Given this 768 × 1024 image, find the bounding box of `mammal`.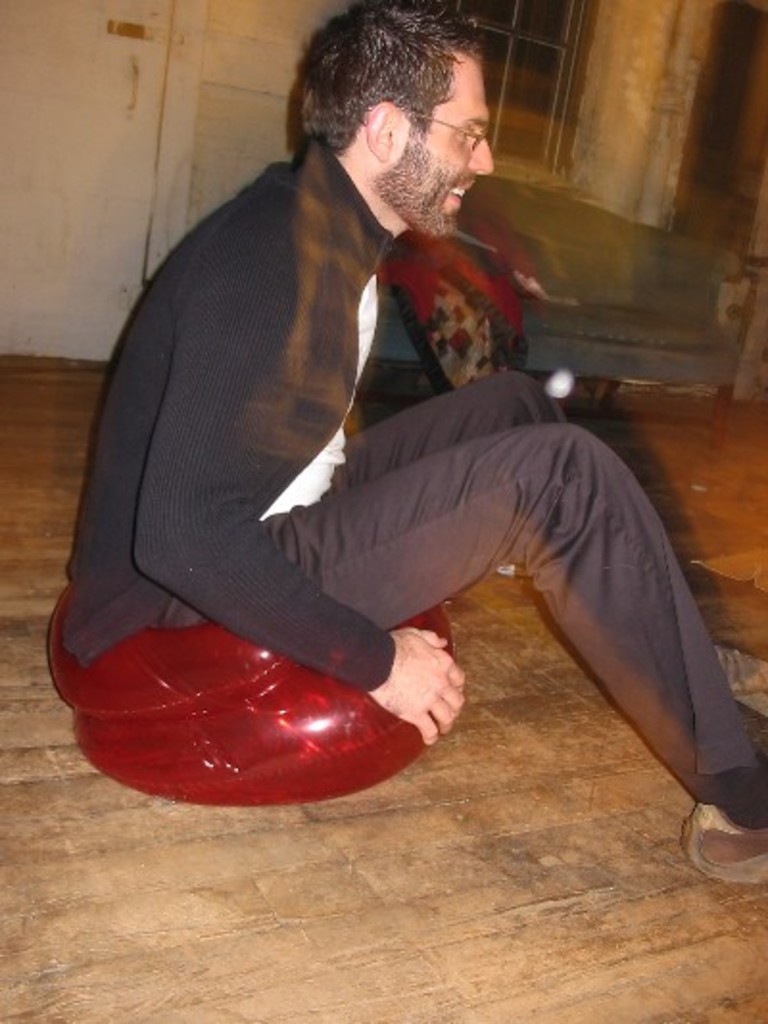
0:73:722:763.
